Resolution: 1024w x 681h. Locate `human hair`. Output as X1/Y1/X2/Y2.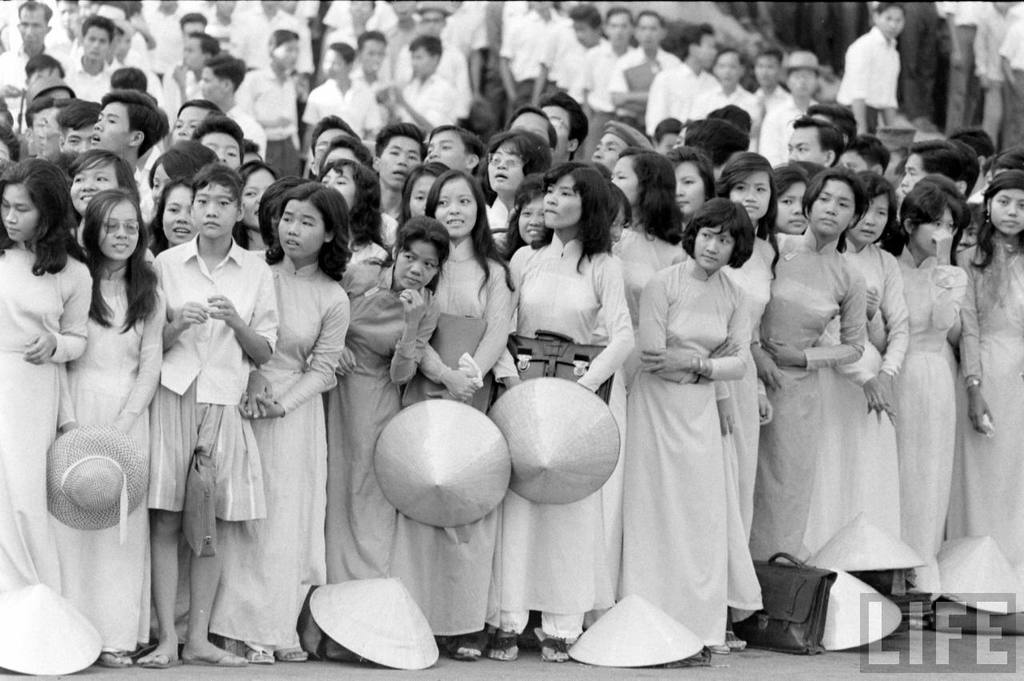
510/102/558/153.
